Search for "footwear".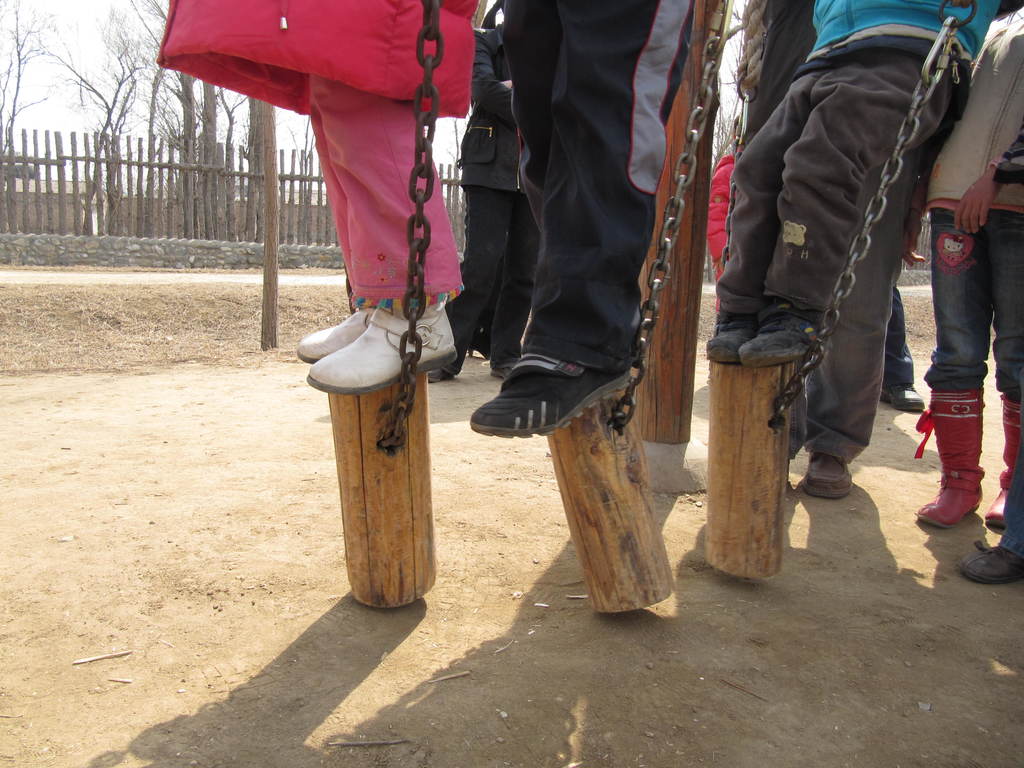
Found at Rect(730, 291, 823, 388).
